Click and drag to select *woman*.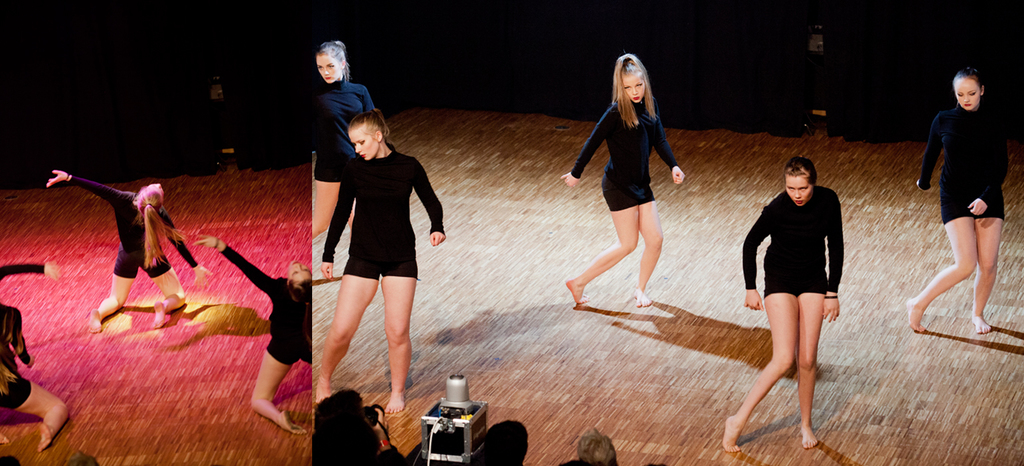
Selection: detection(910, 71, 1010, 329).
